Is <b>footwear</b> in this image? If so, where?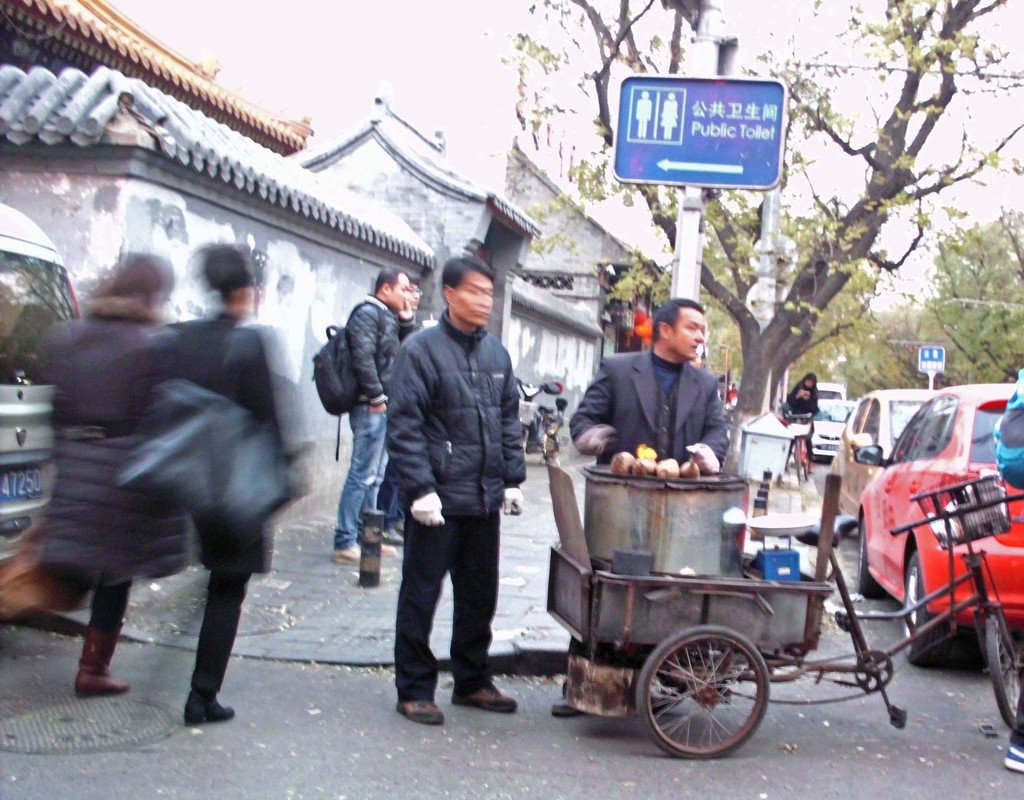
Yes, at <bbox>72, 626, 142, 700</bbox>.
